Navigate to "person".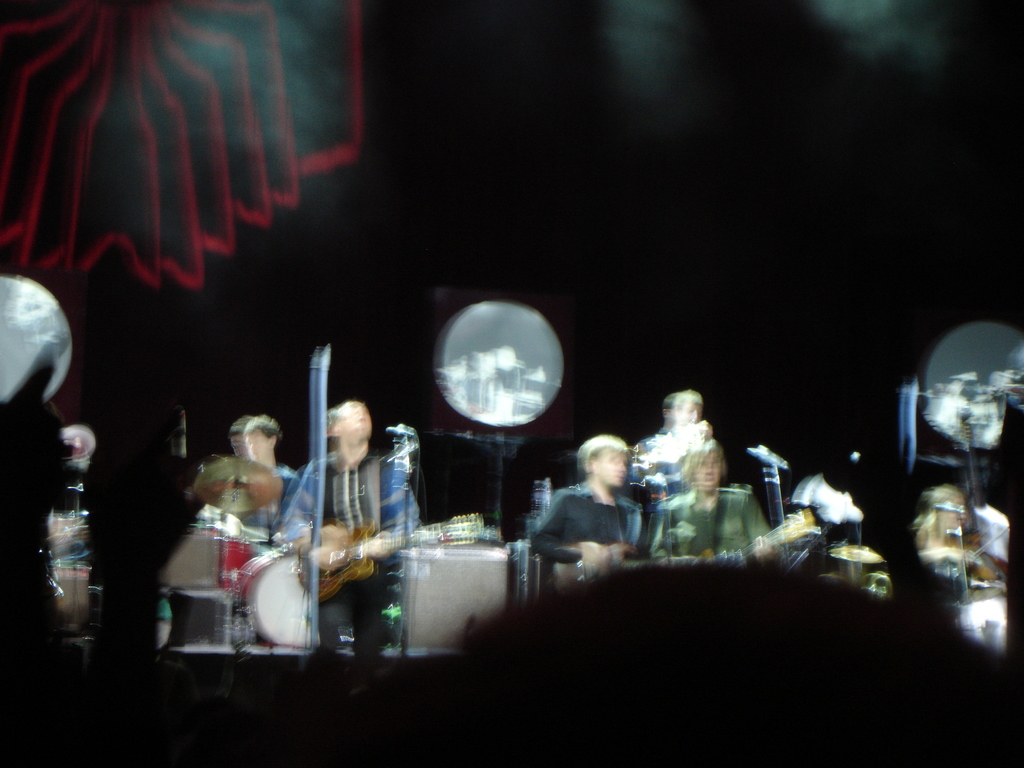
Navigation target: pyautogui.locateOnScreen(648, 441, 772, 564).
